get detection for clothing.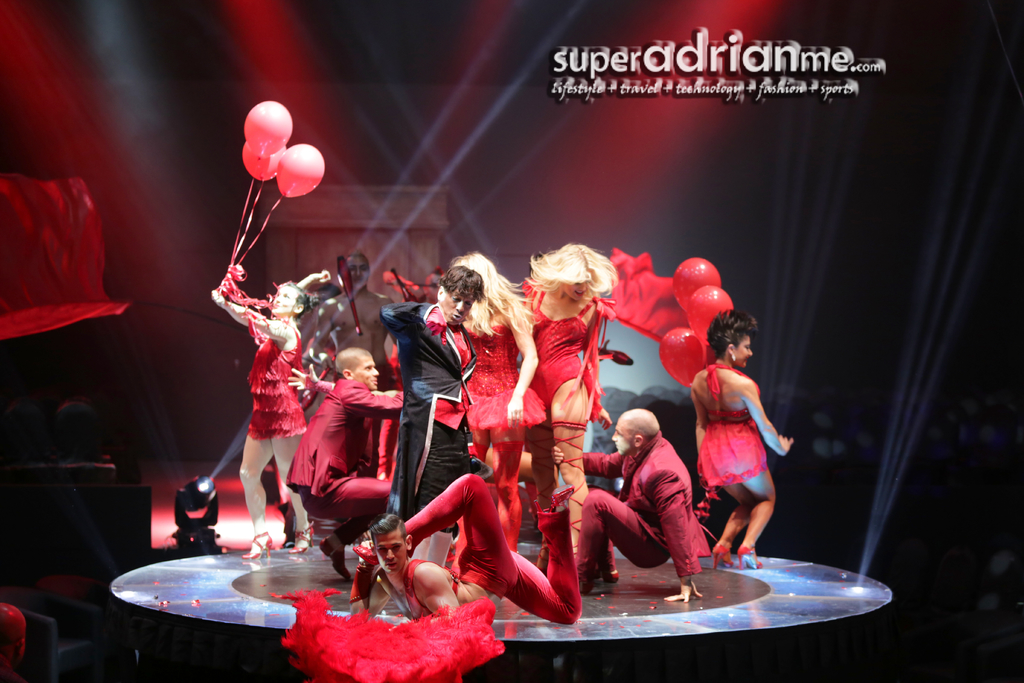
Detection: bbox(525, 286, 596, 415).
